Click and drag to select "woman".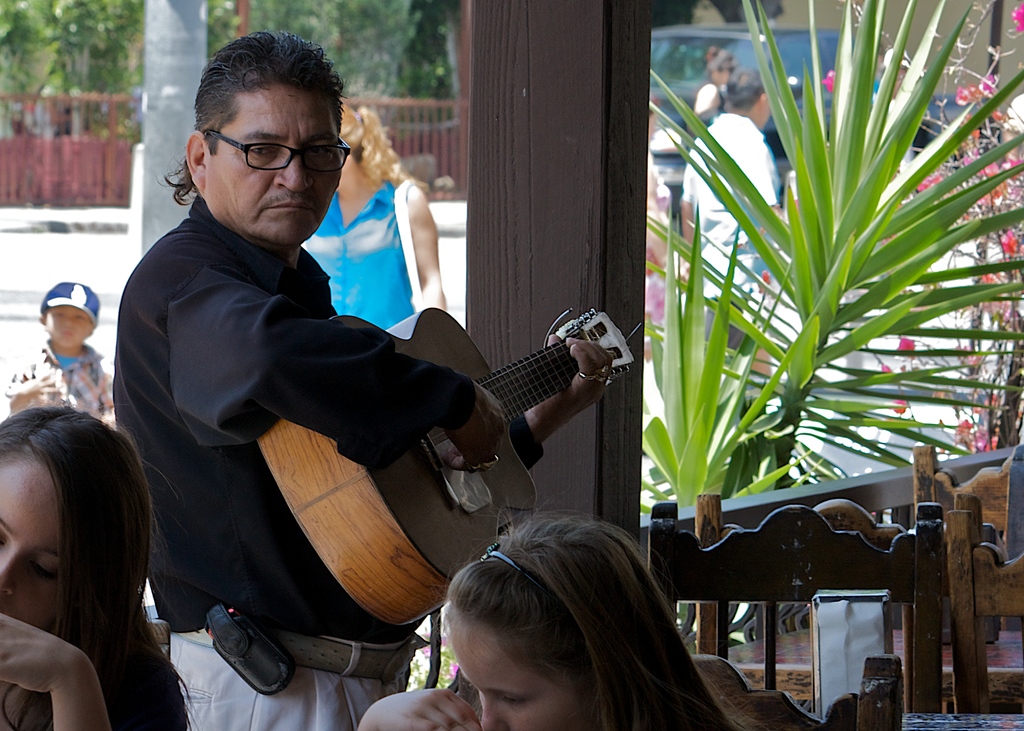
Selection: pyautogui.locateOnScreen(291, 102, 445, 336).
